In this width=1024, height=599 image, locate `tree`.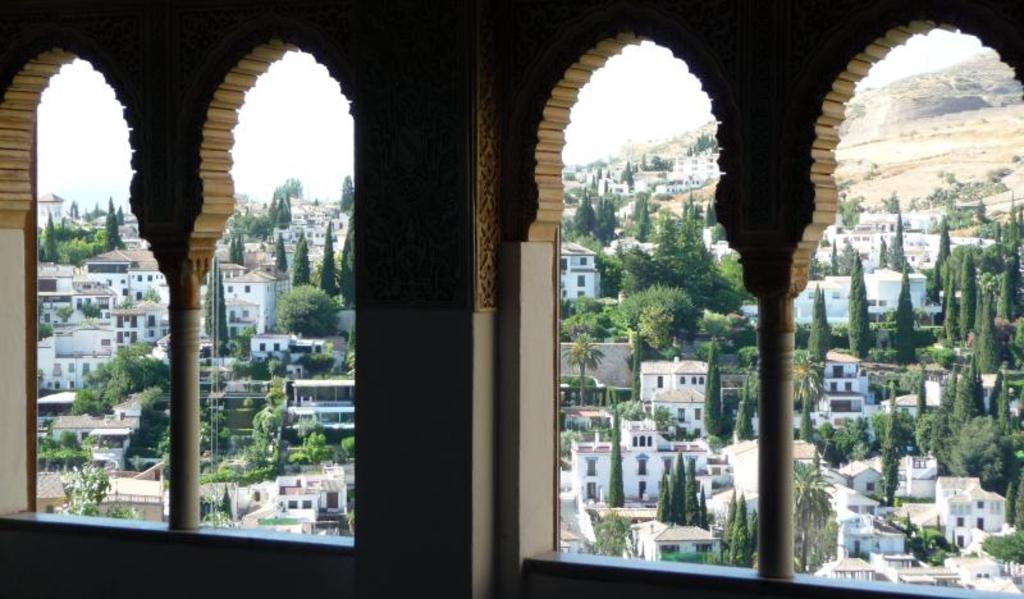
Bounding box: 340 430 352 456.
